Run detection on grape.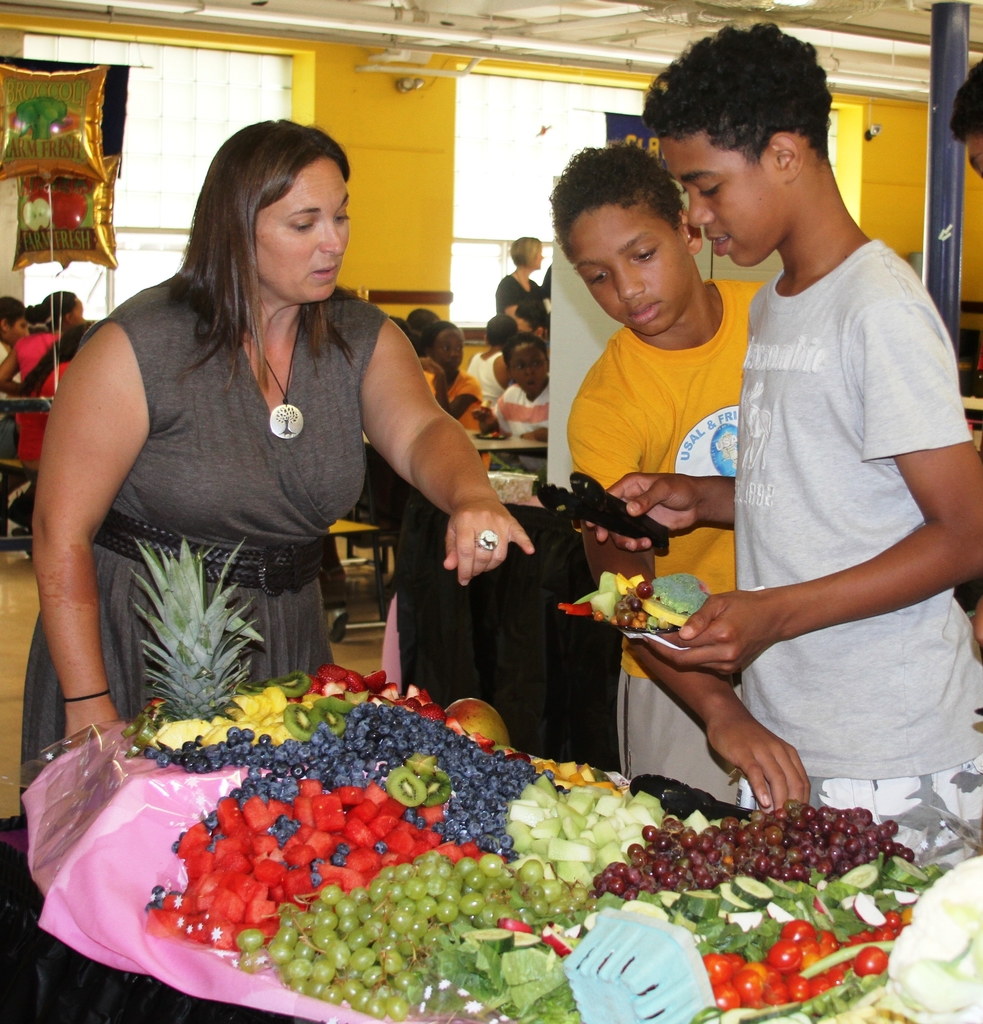
Result: [328,853,342,865].
